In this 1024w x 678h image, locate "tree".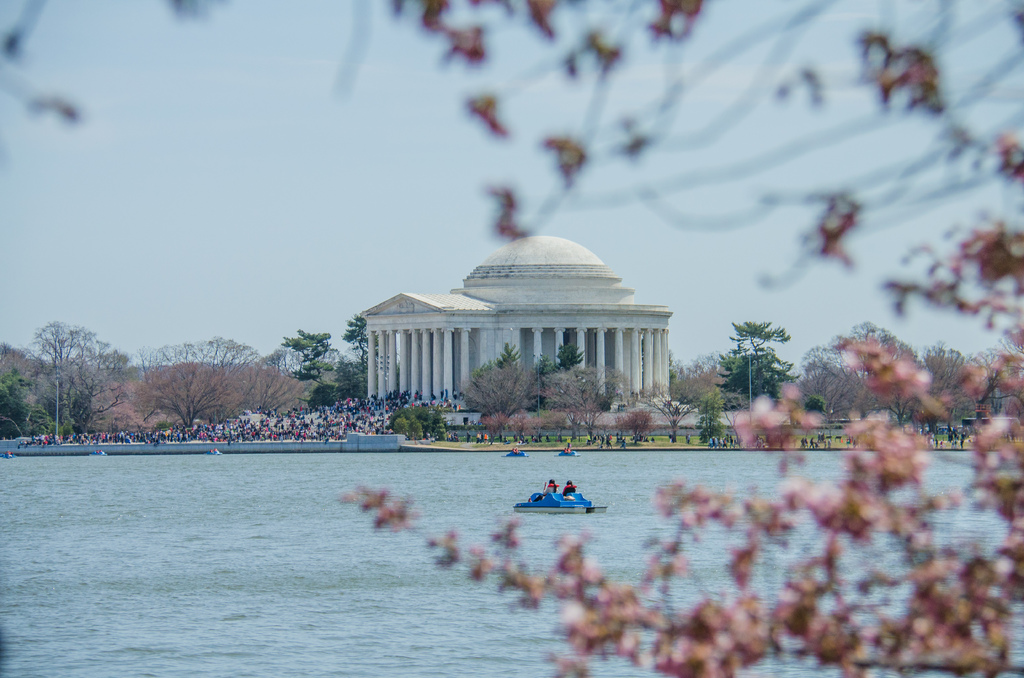
Bounding box: left=531, top=360, right=642, bottom=444.
